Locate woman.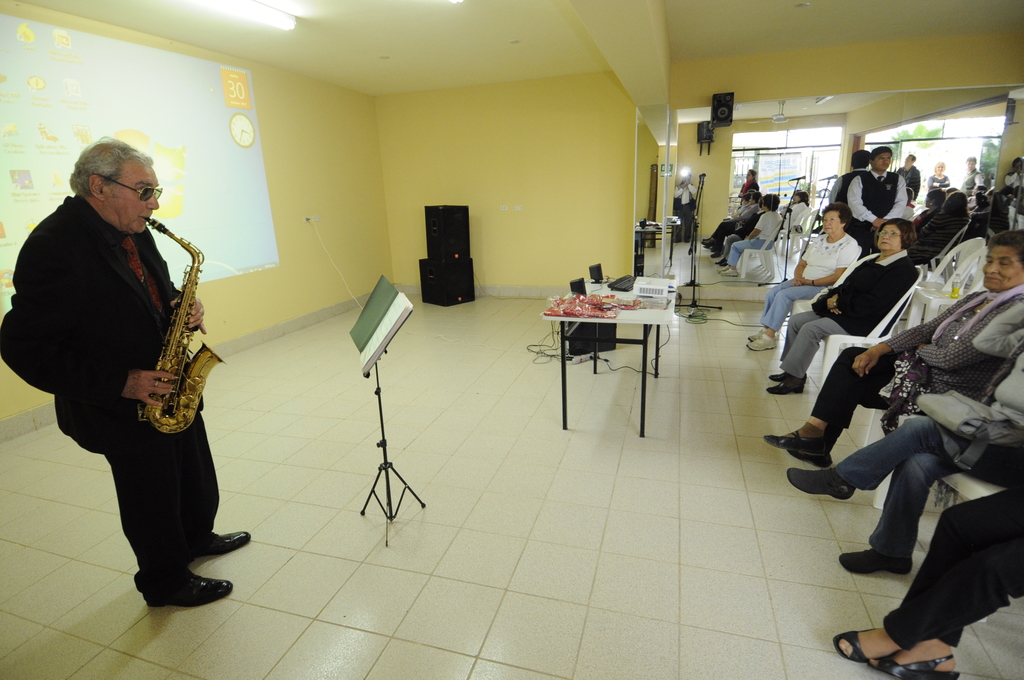
Bounding box: detection(745, 202, 854, 353).
